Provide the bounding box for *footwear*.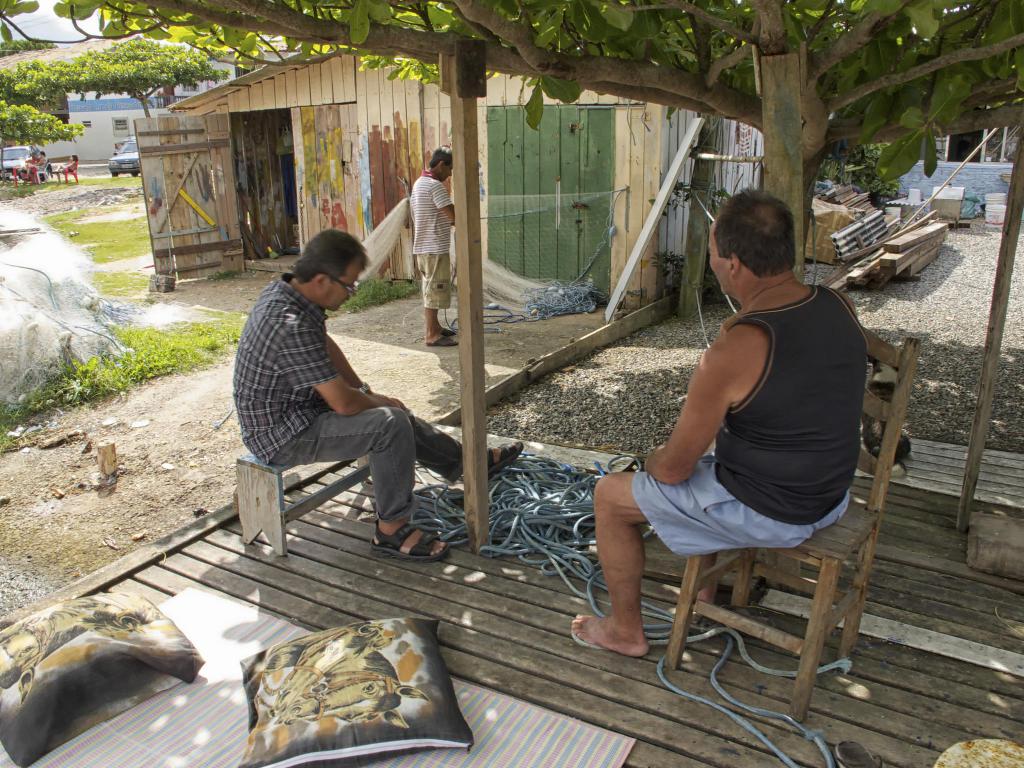
region(445, 327, 458, 337).
